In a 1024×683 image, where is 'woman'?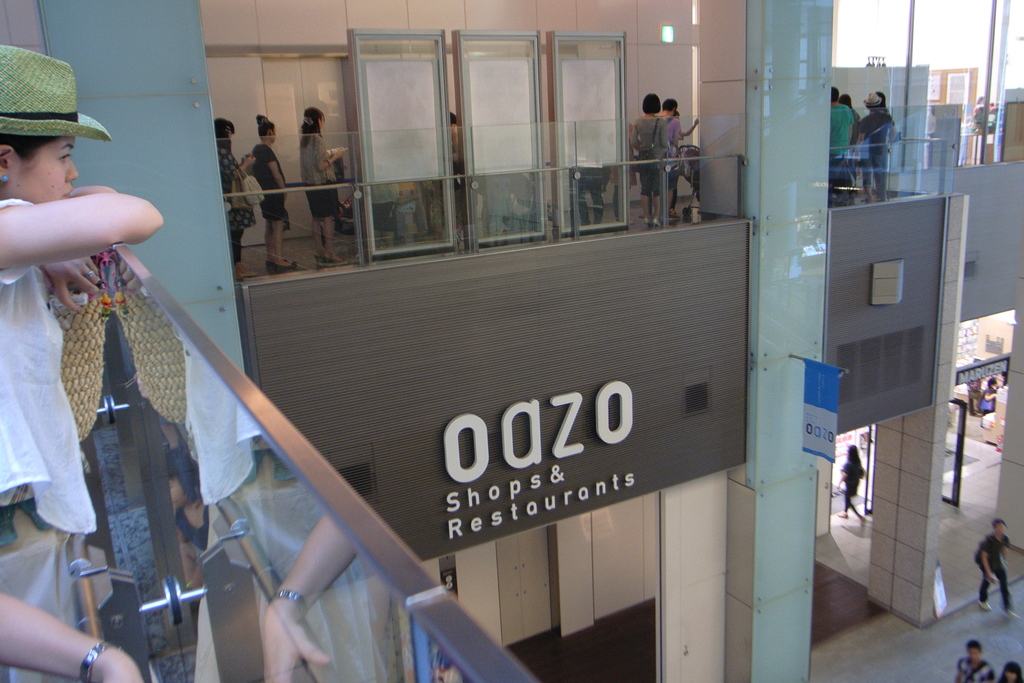
pyautogui.locateOnScreen(631, 94, 674, 225).
